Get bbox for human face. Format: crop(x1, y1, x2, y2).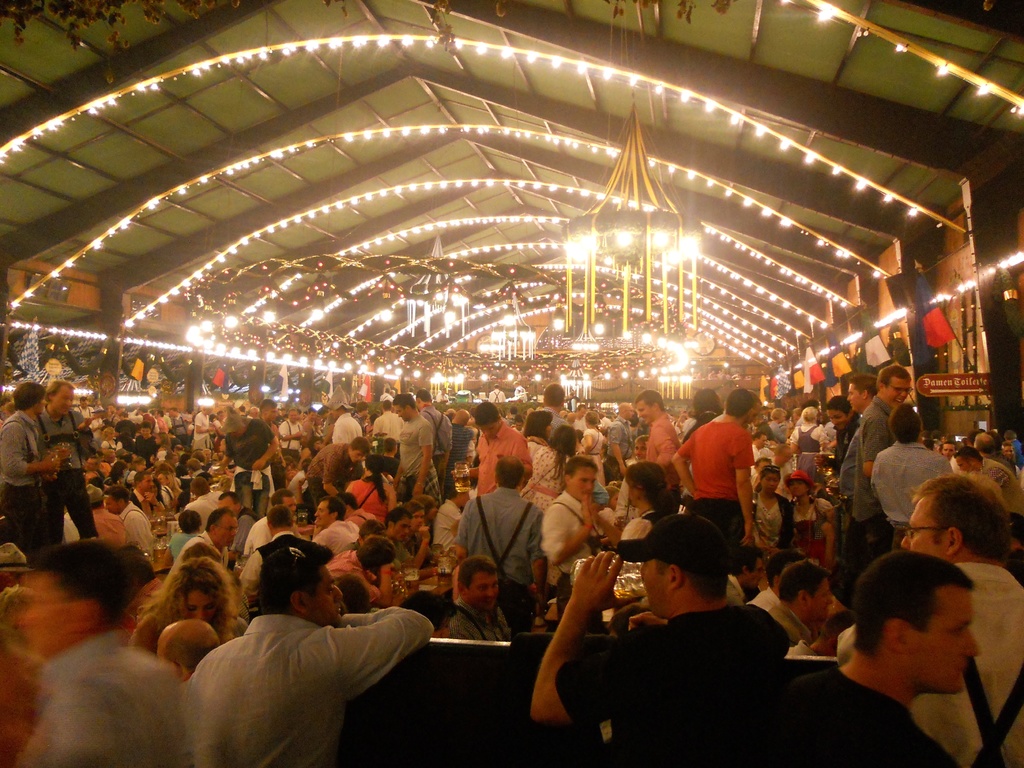
crop(154, 410, 159, 416).
